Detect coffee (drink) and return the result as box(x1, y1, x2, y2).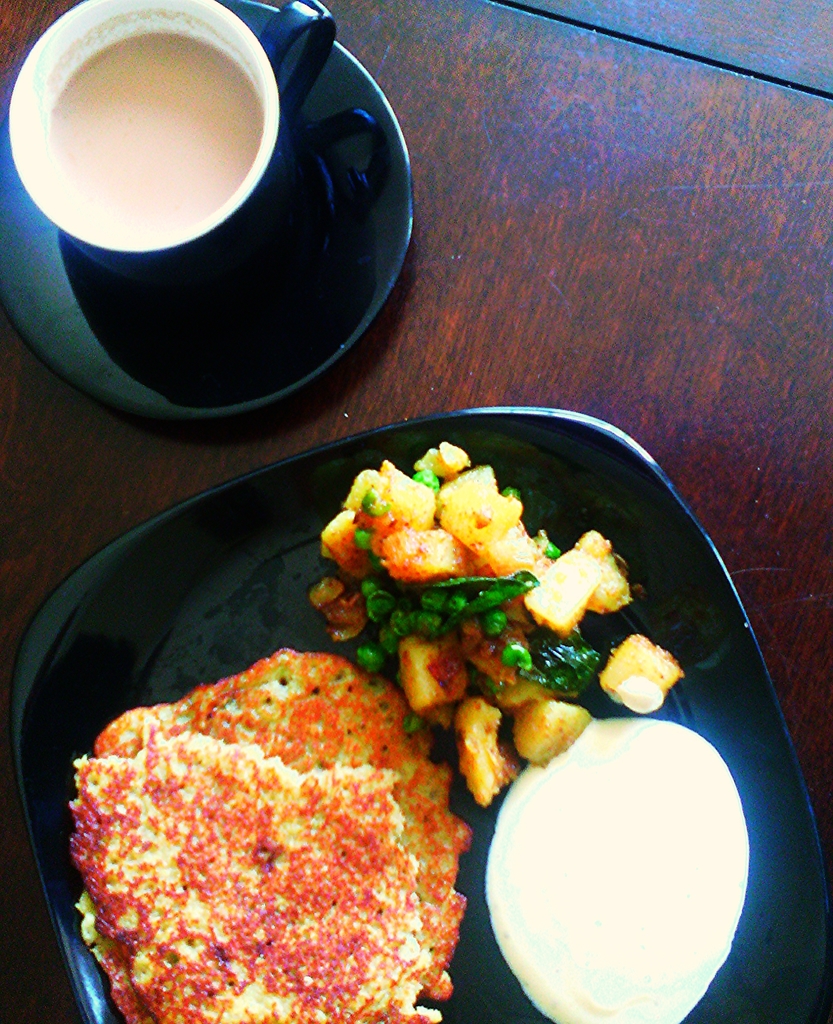
box(44, 29, 267, 231).
